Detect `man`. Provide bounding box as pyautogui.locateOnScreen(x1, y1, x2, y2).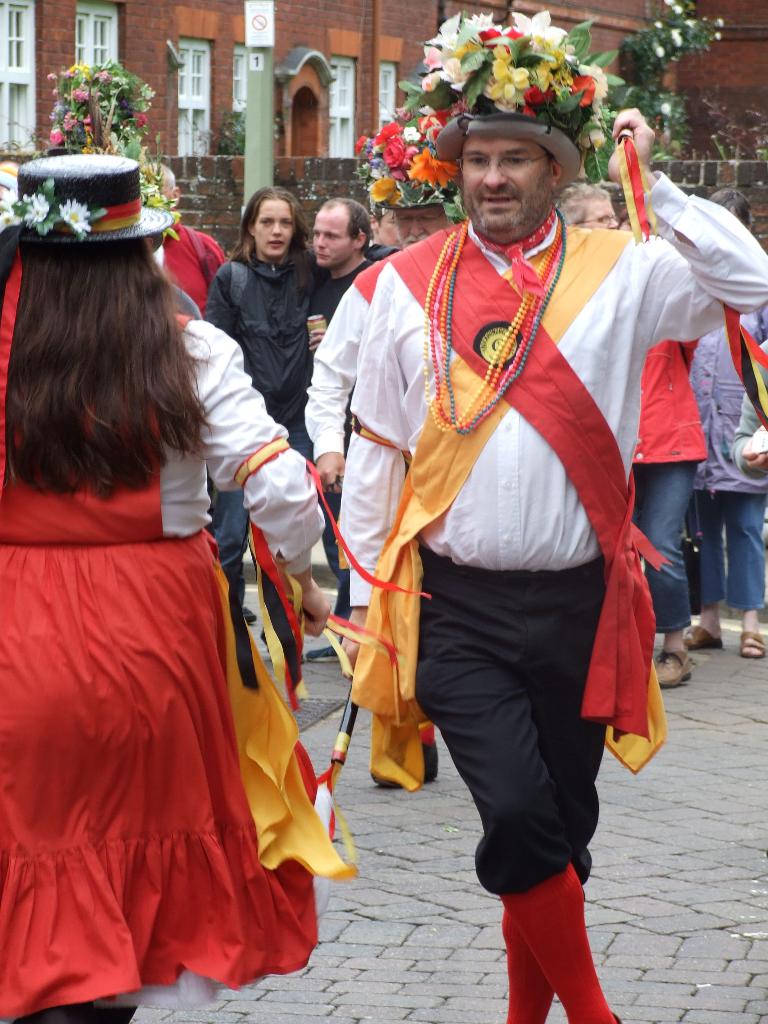
pyautogui.locateOnScreen(337, 1, 767, 1023).
